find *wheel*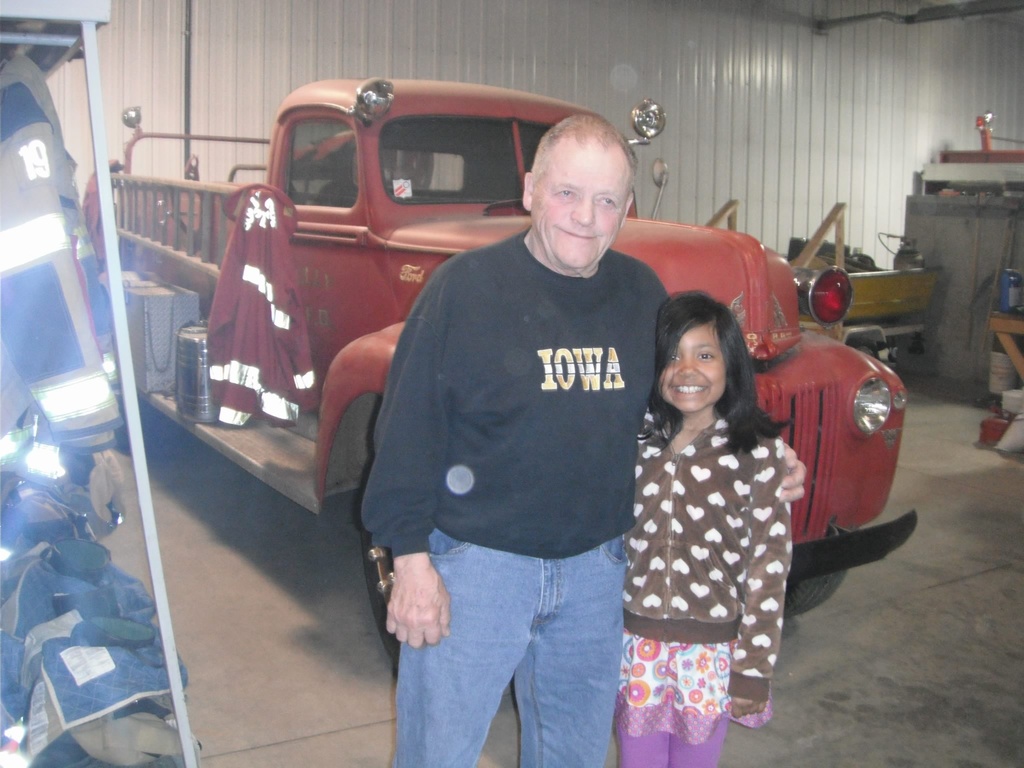
pyautogui.locateOnScreen(360, 524, 401, 683)
